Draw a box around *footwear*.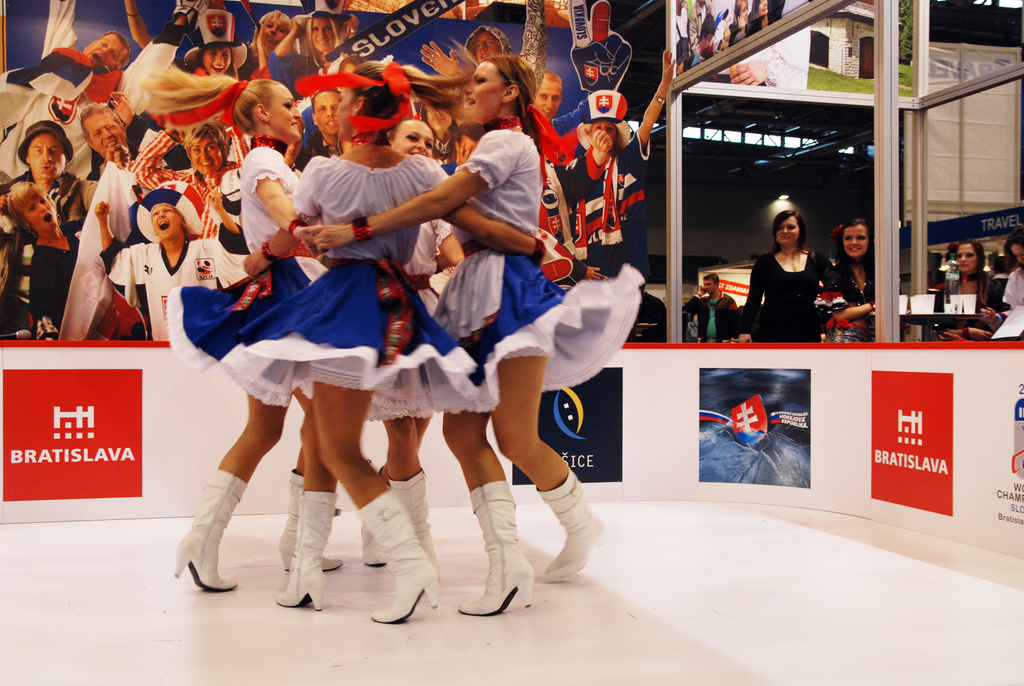
detection(387, 469, 444, 594).
